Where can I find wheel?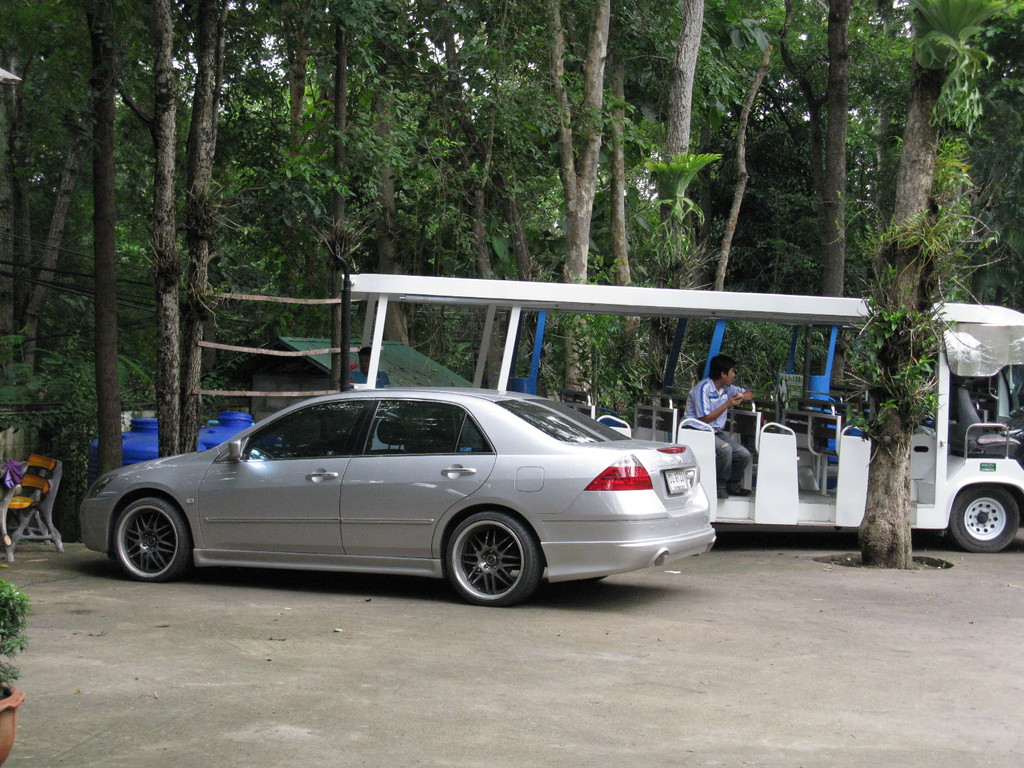
You can find it at crop(430, 526, 537, 600).
